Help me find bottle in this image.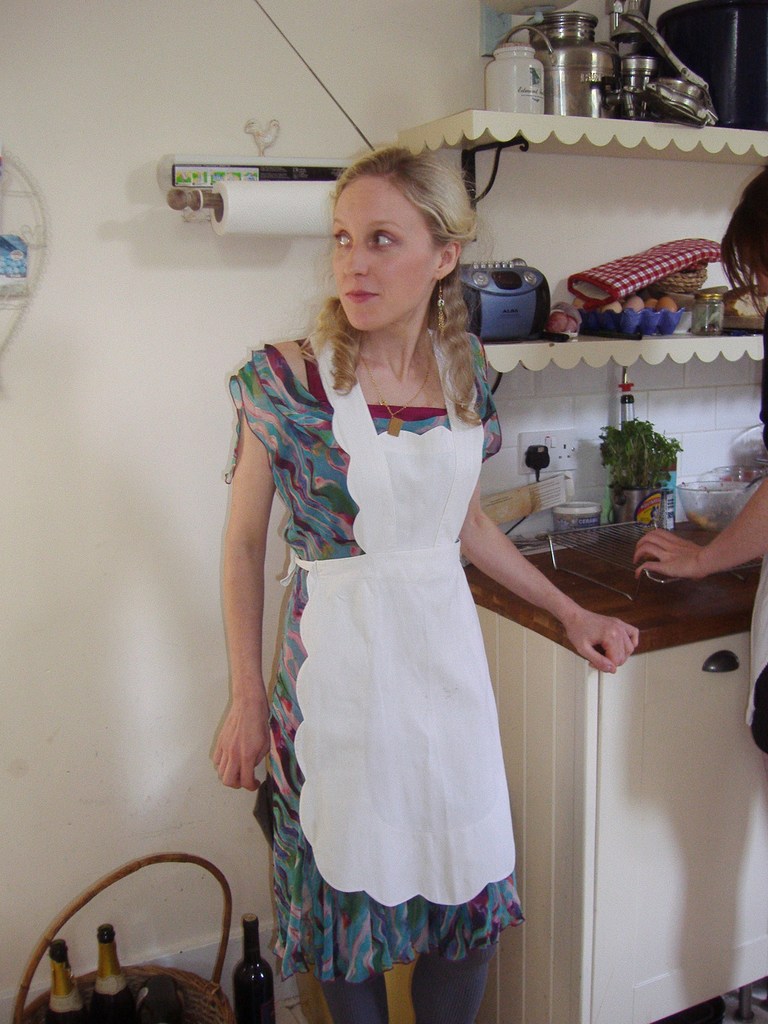
Found it: select_region(231, 909, 280, 1023).
